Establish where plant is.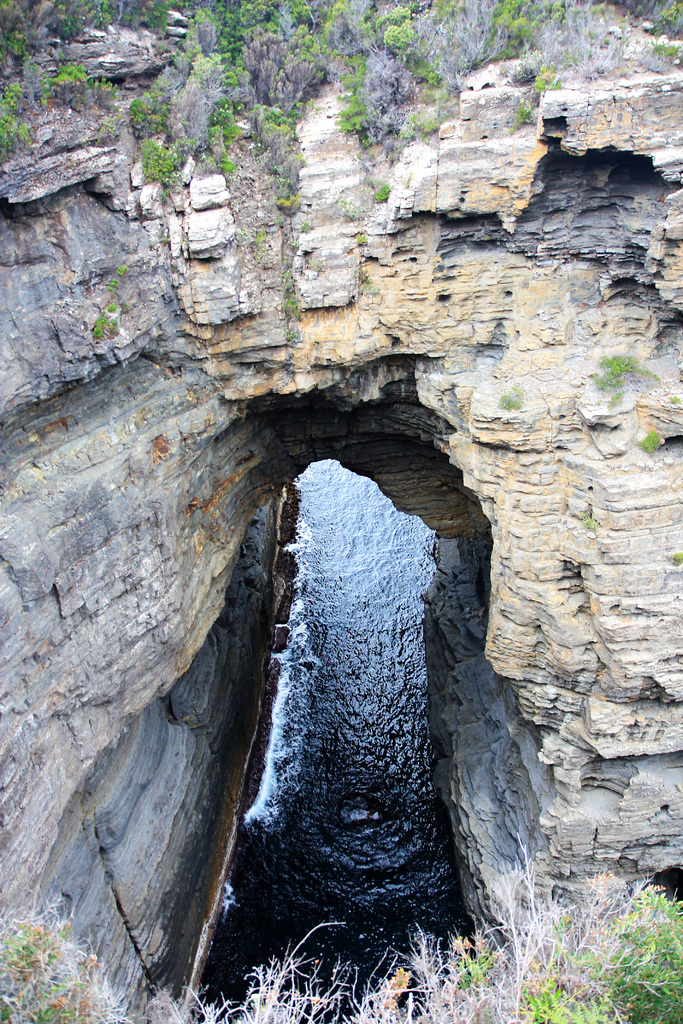
Established at 493/383/523/412.
